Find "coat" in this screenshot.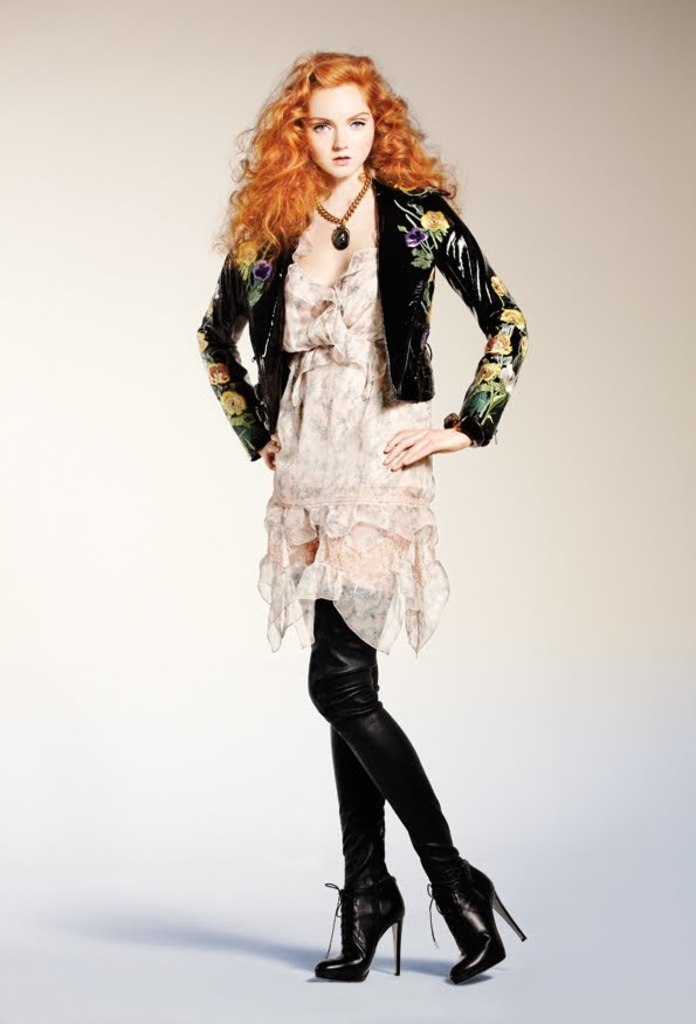
The bounding box for "coat" is 188 173 545 449.
